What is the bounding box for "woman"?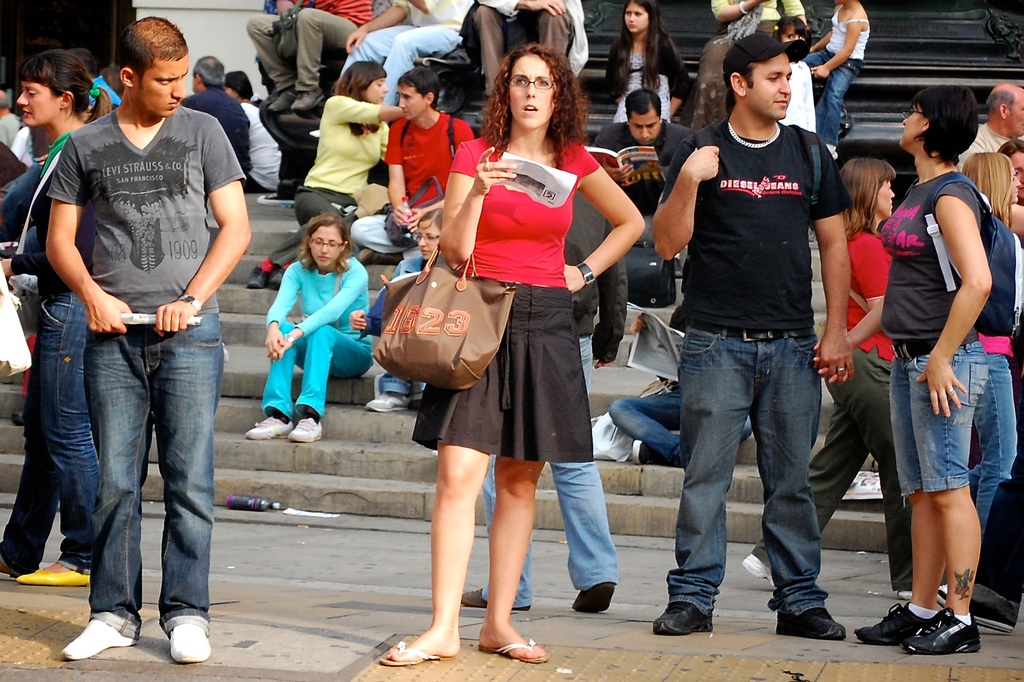
left=0, top=49, right=115, bottom=589.
